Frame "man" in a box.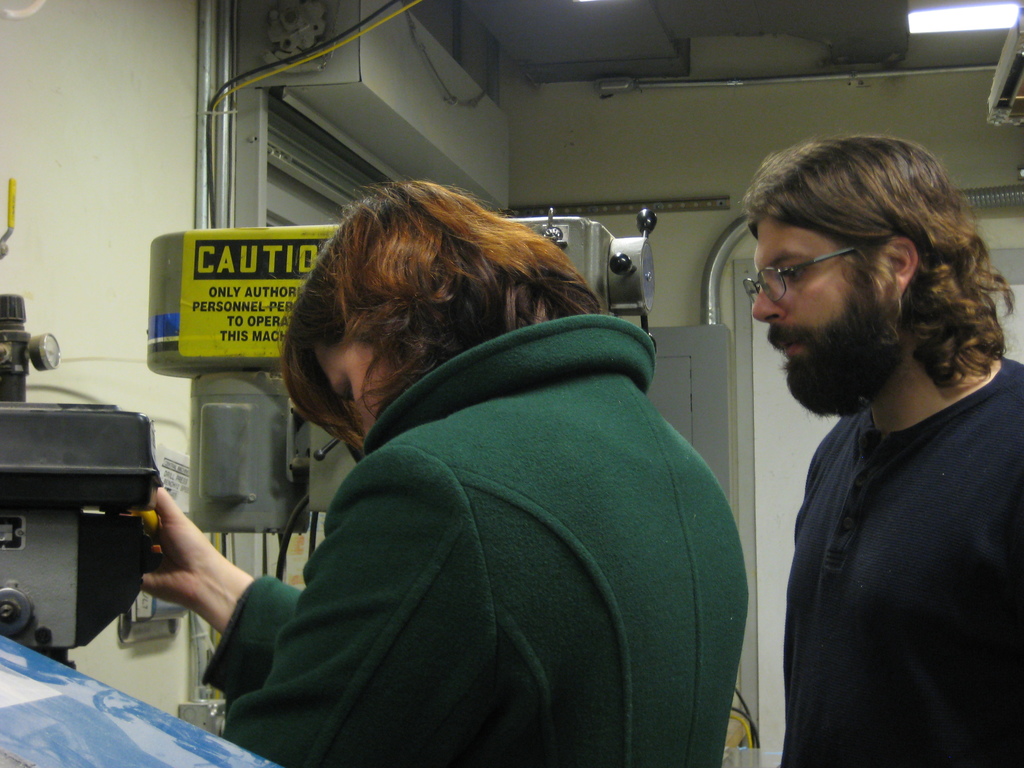
box=[738, 131, 1023, 766].
